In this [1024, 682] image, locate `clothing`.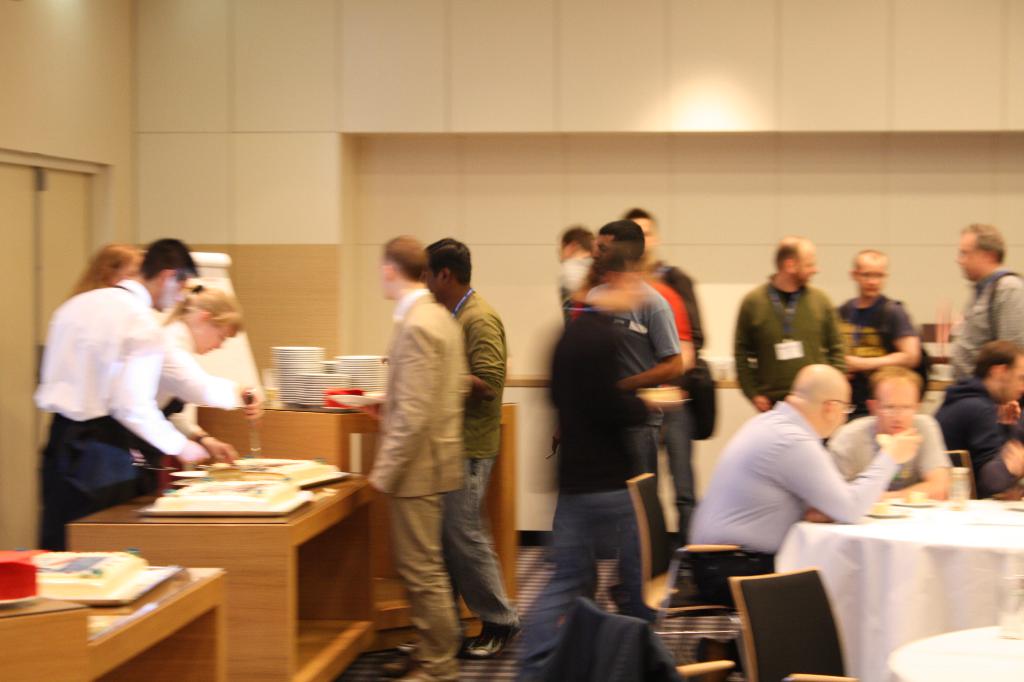
Bounding box: (x1=676, y1=396, x2=897, y2=606).
